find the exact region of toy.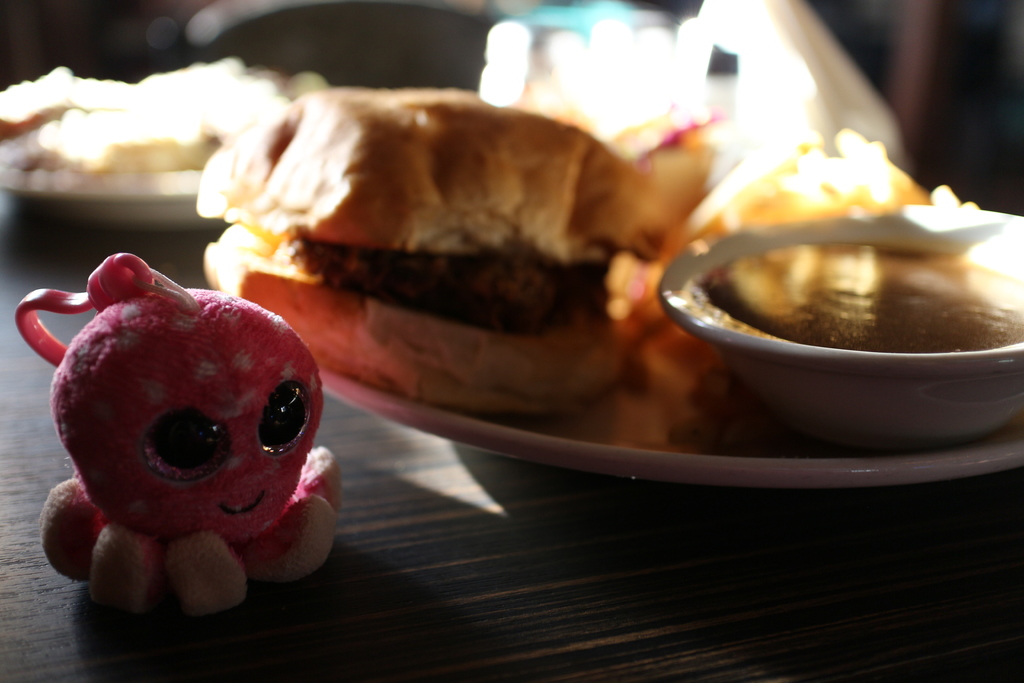
Exact region: BBox(19, 245, 346, 612).
